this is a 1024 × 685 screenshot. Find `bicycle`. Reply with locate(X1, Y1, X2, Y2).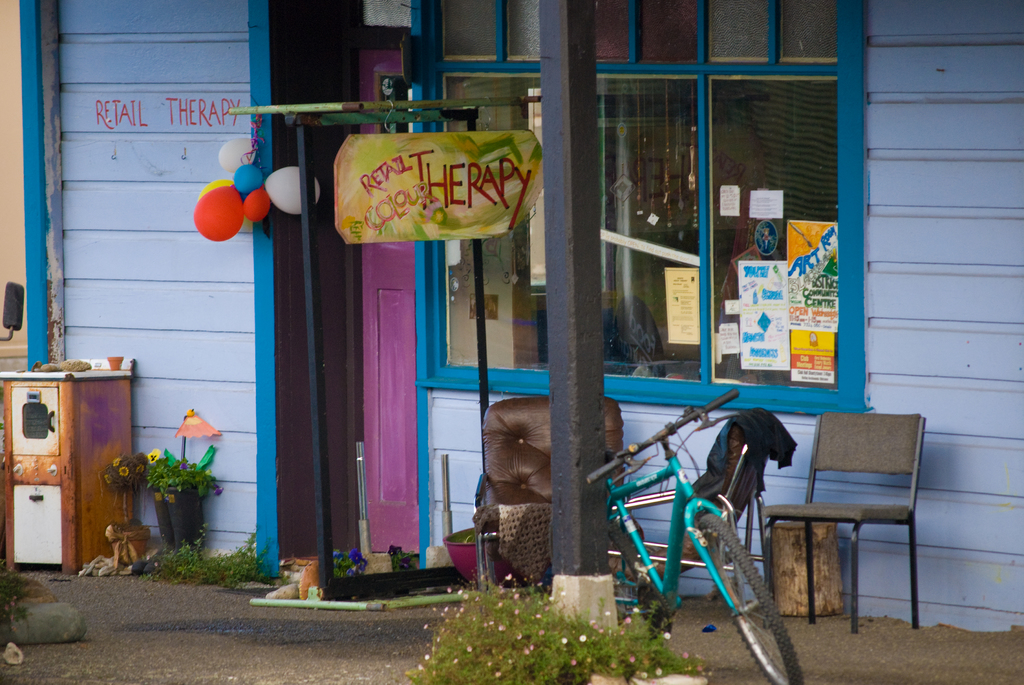
locate(576, 385, 804, 657).
